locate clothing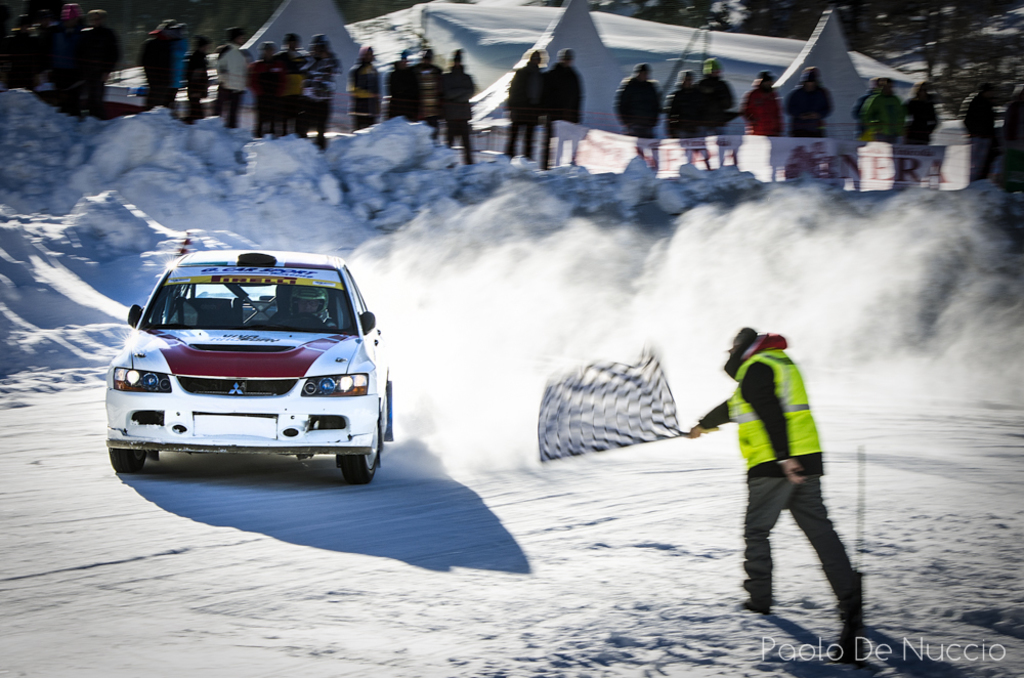
722,320,861,600
